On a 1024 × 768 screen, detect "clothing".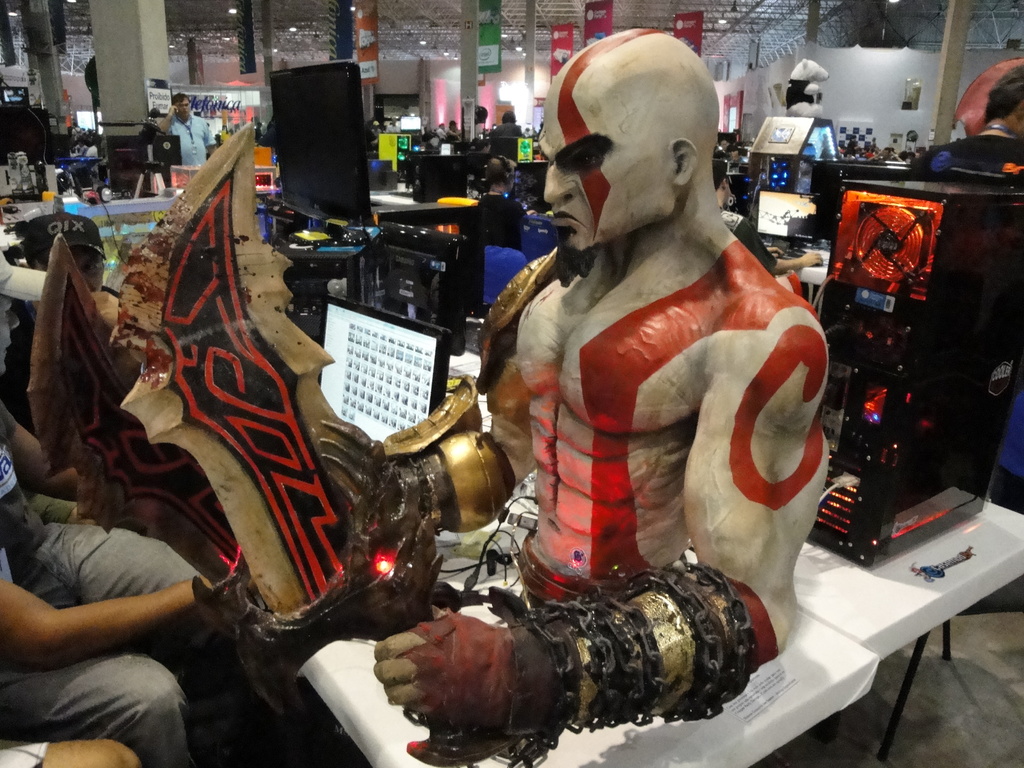
BBox(493, 119, 522, 138).
